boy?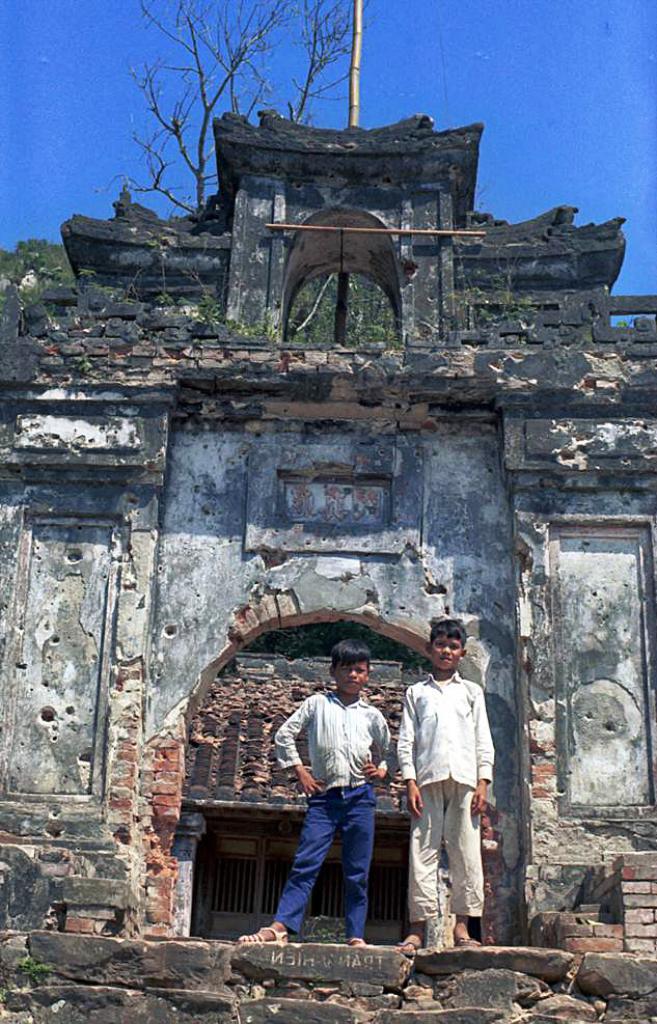
l=396, t=626, r=512, b=959
